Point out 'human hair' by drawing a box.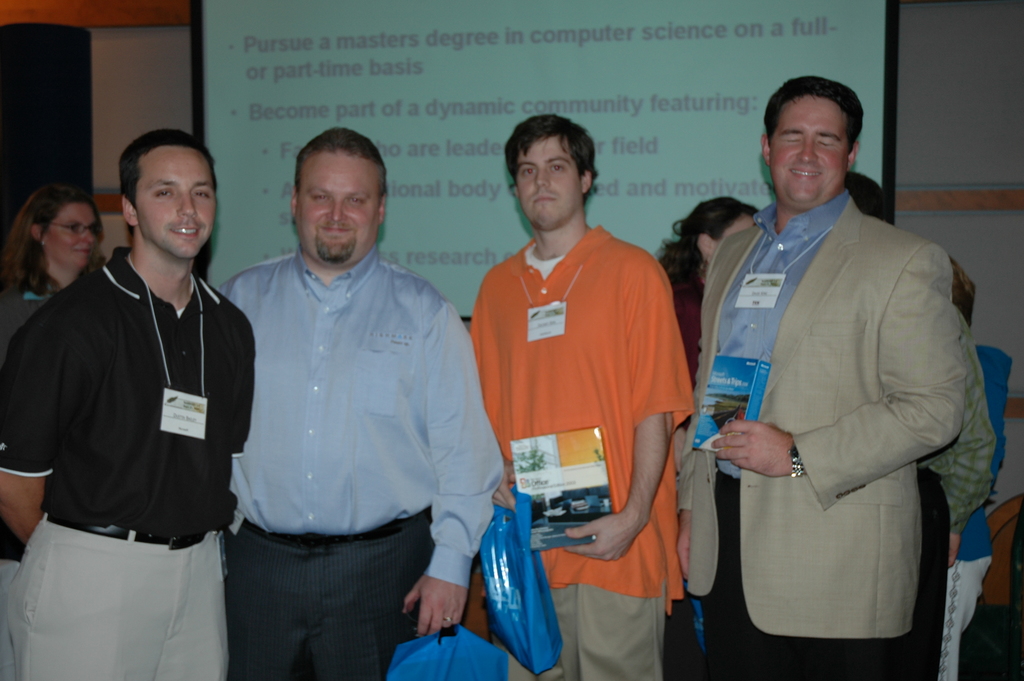
detection(659, 188, 763, 304).
